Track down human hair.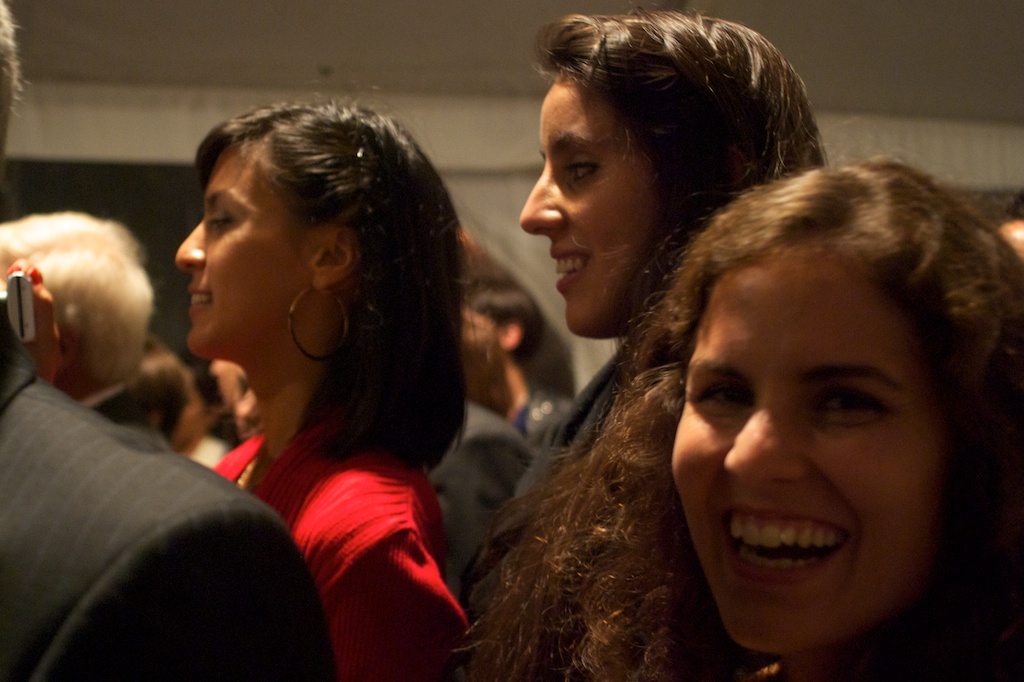
Tracked to 194, 88, 476, 471.
